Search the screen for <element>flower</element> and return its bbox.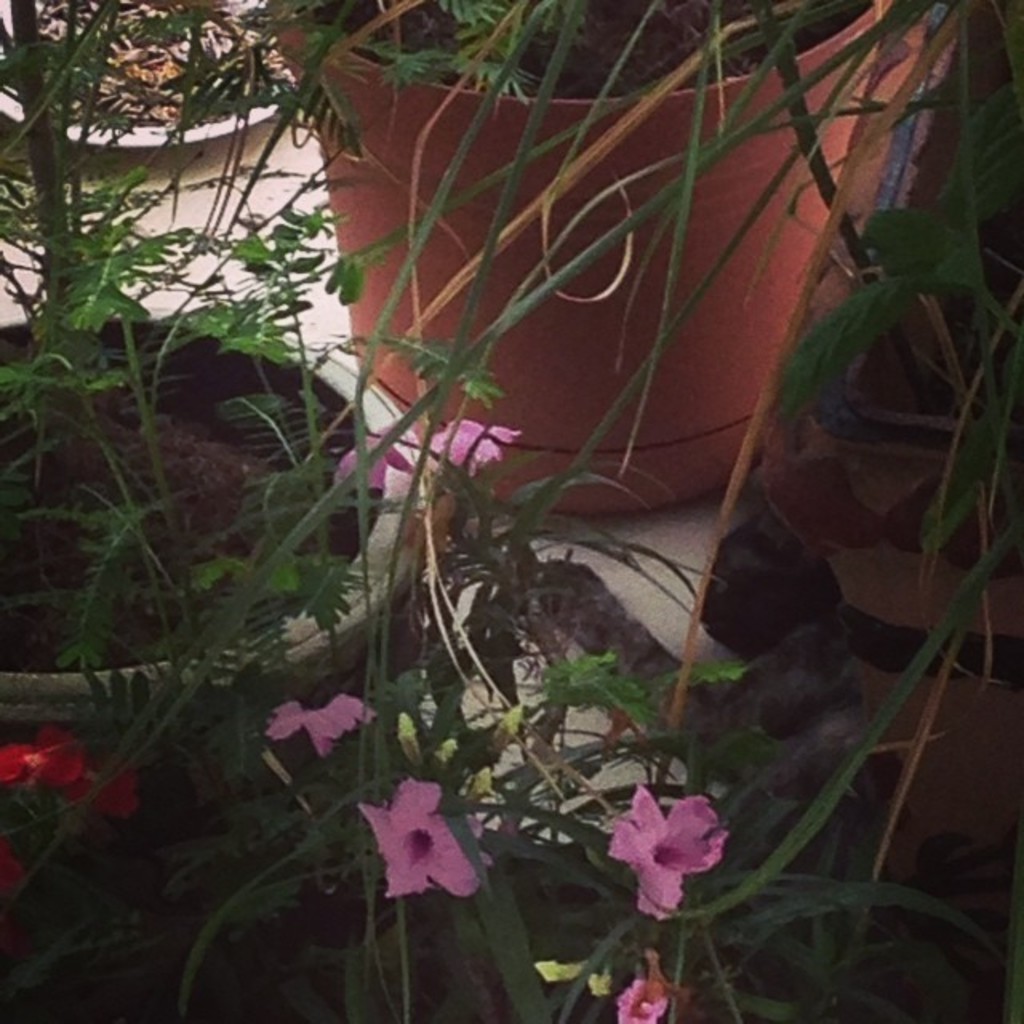
Found: detection(358, 776, 490, 896).
